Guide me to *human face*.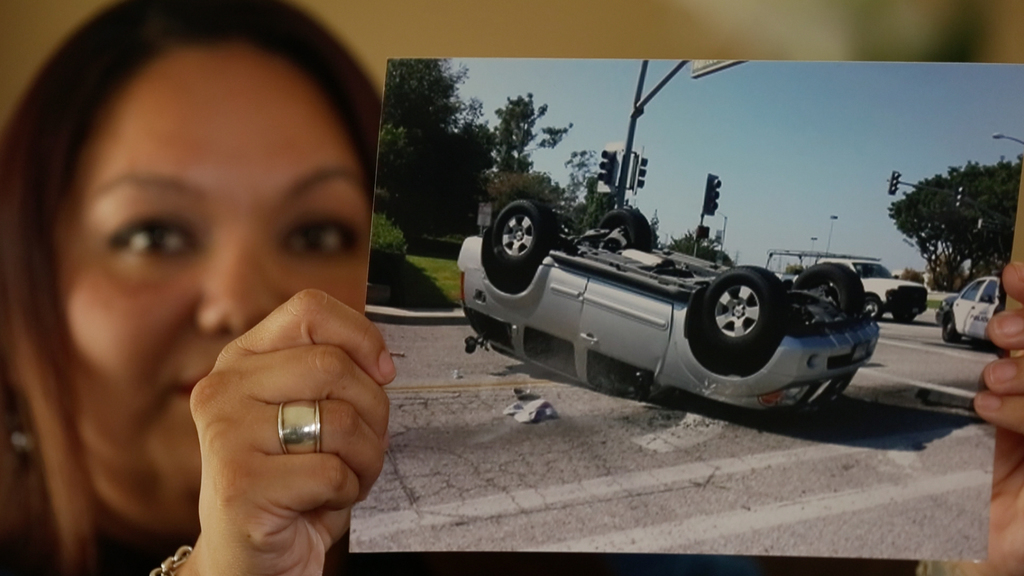
Guidance: box(60, 41, 376, 541).
